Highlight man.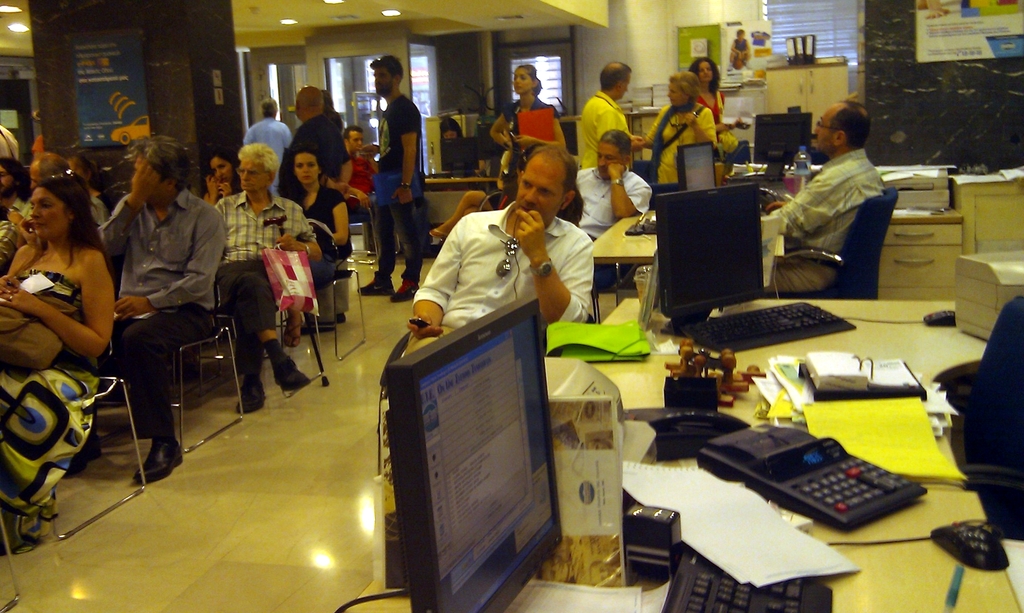
Highlighted region: bbox=(246, 95, 292, 163).
